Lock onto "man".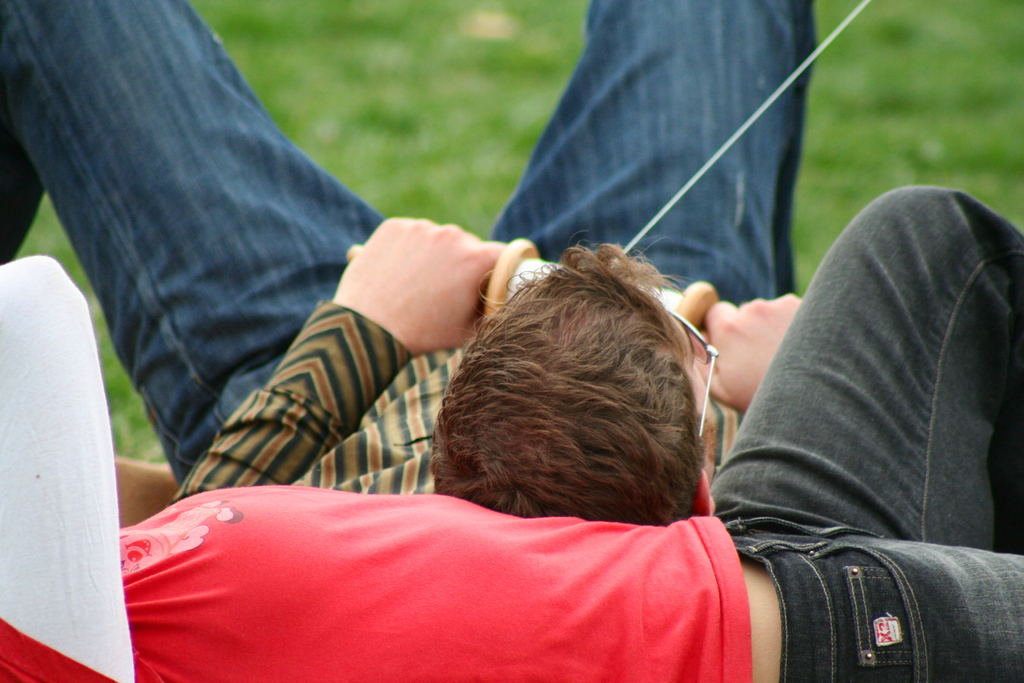
Locked: 0, 0, 820, 502.
